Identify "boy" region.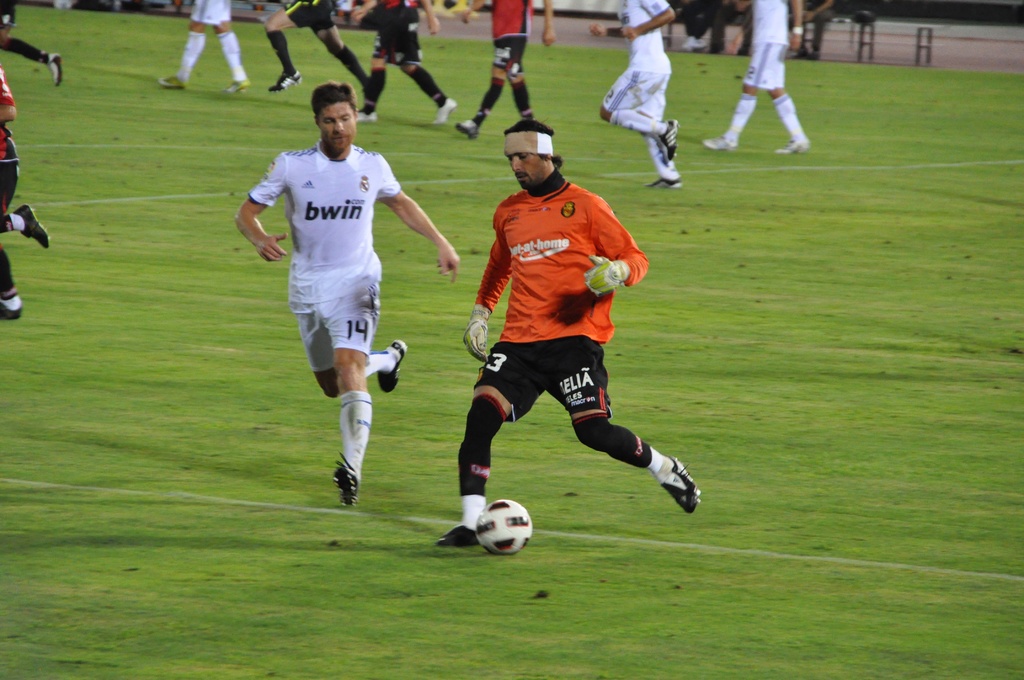
Region: <bbox>227, 90, 454, 522</bbox>.
